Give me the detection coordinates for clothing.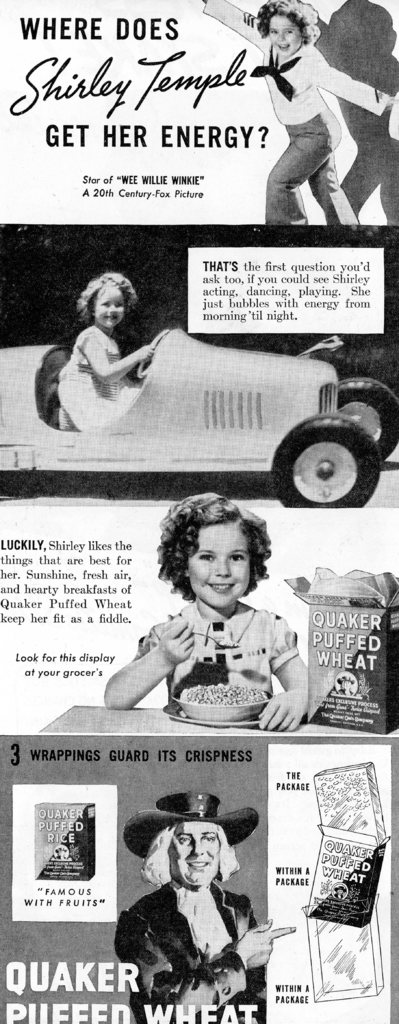
<region>113, 884, 266, 1022</region>.
